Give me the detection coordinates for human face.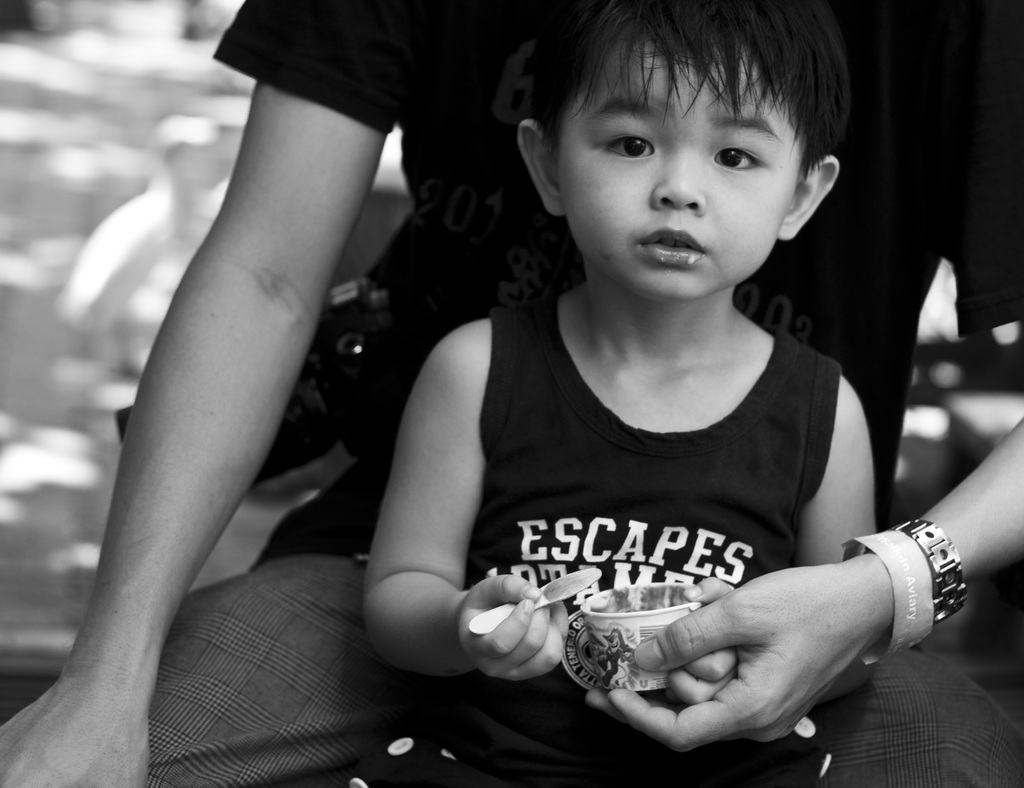
locate(554, 41, 794, 291).
